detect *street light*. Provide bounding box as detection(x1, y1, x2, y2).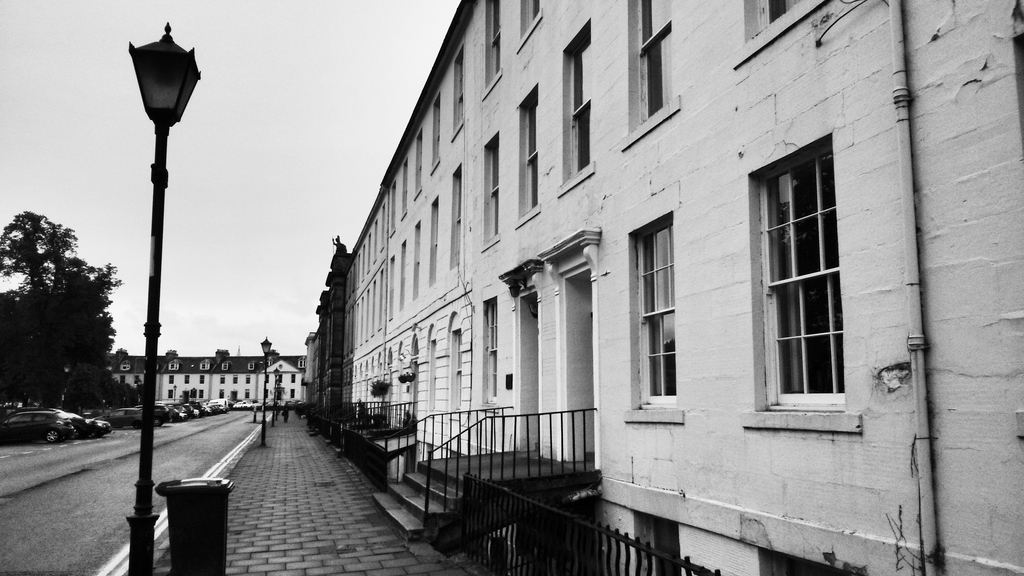
detection(127, 20, 198, 575).
